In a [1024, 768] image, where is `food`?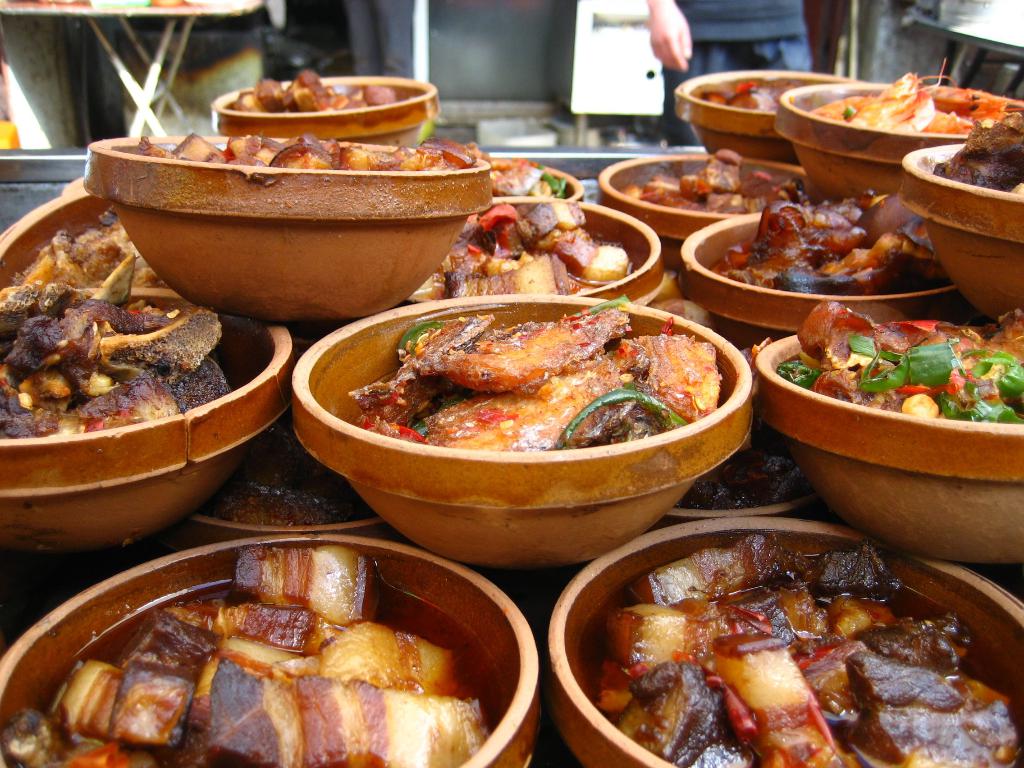
<bbox>488, 159, 570, 202</bbox>.
